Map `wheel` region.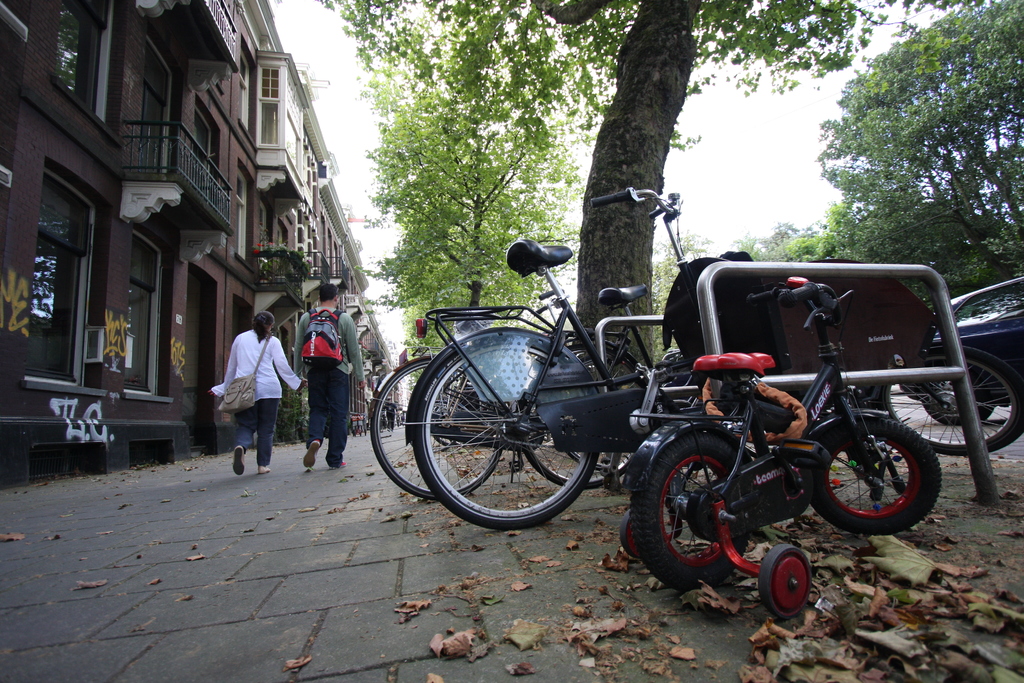
Mapped to Rect(886, 341, 1023, 451).
